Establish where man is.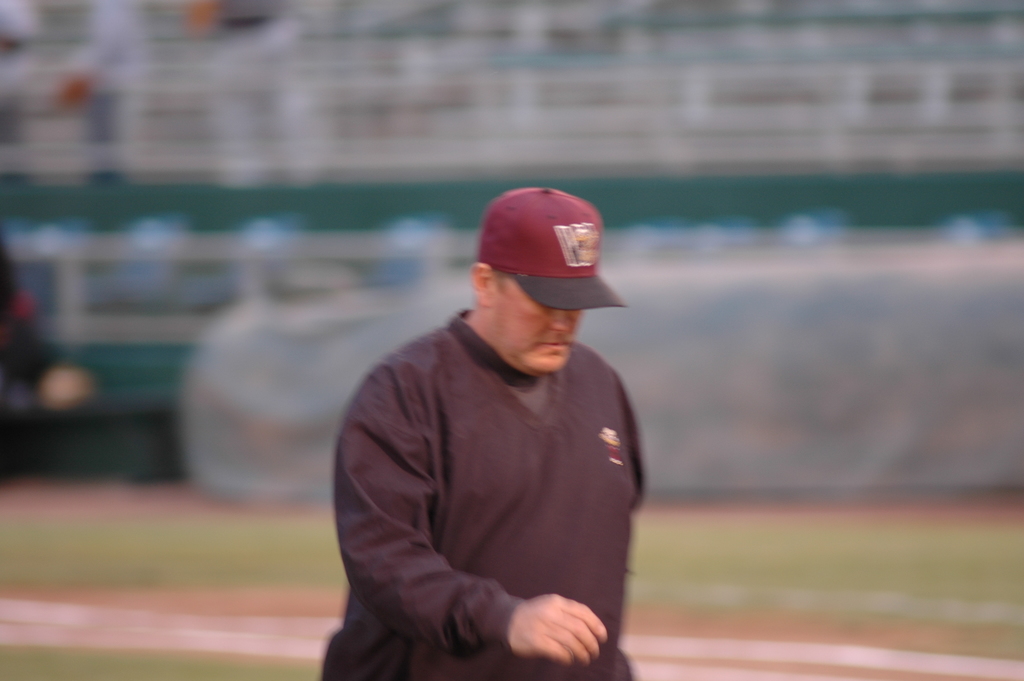
Established at box=[316, 176, 657, 680].
